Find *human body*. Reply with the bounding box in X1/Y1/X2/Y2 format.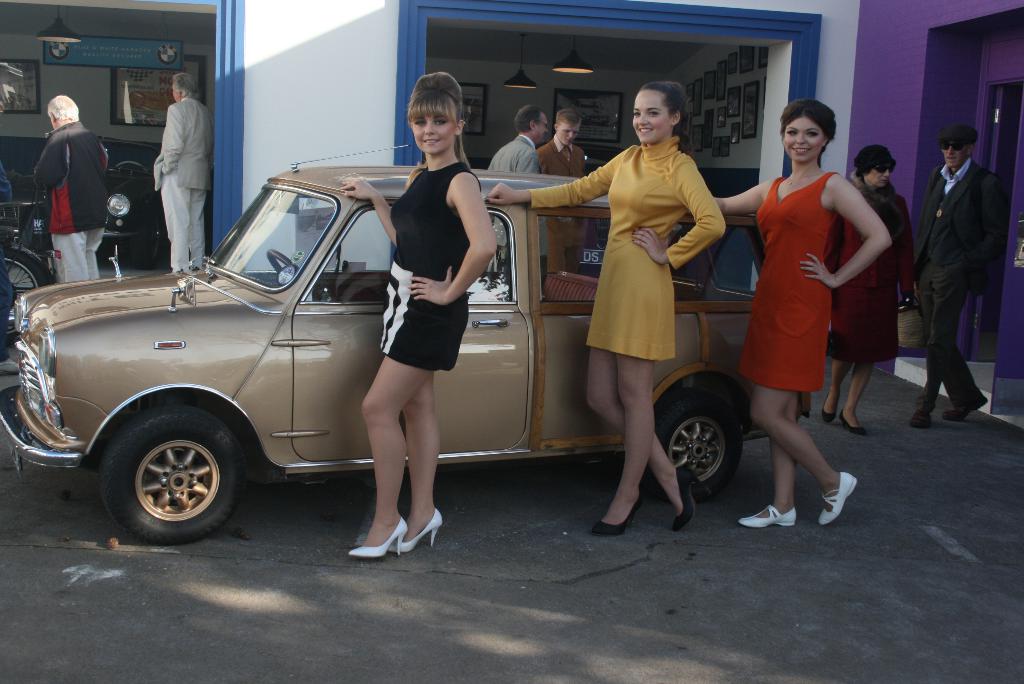
344/74/500/567.
